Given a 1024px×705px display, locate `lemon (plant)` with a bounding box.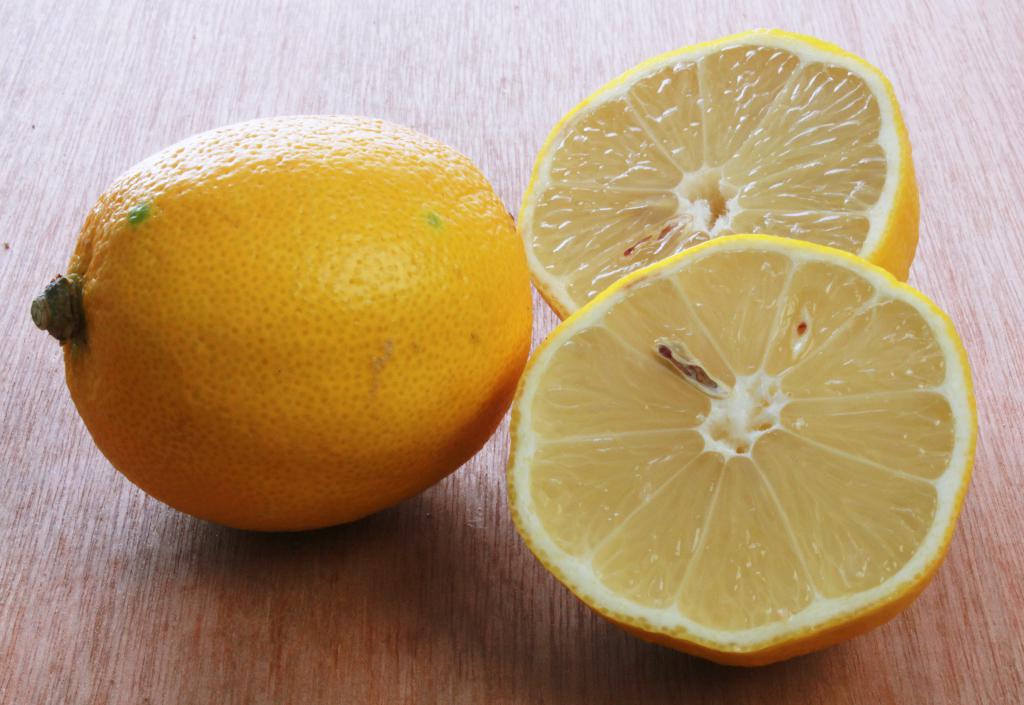
Located: select_region(515, 35, 916, 320).
